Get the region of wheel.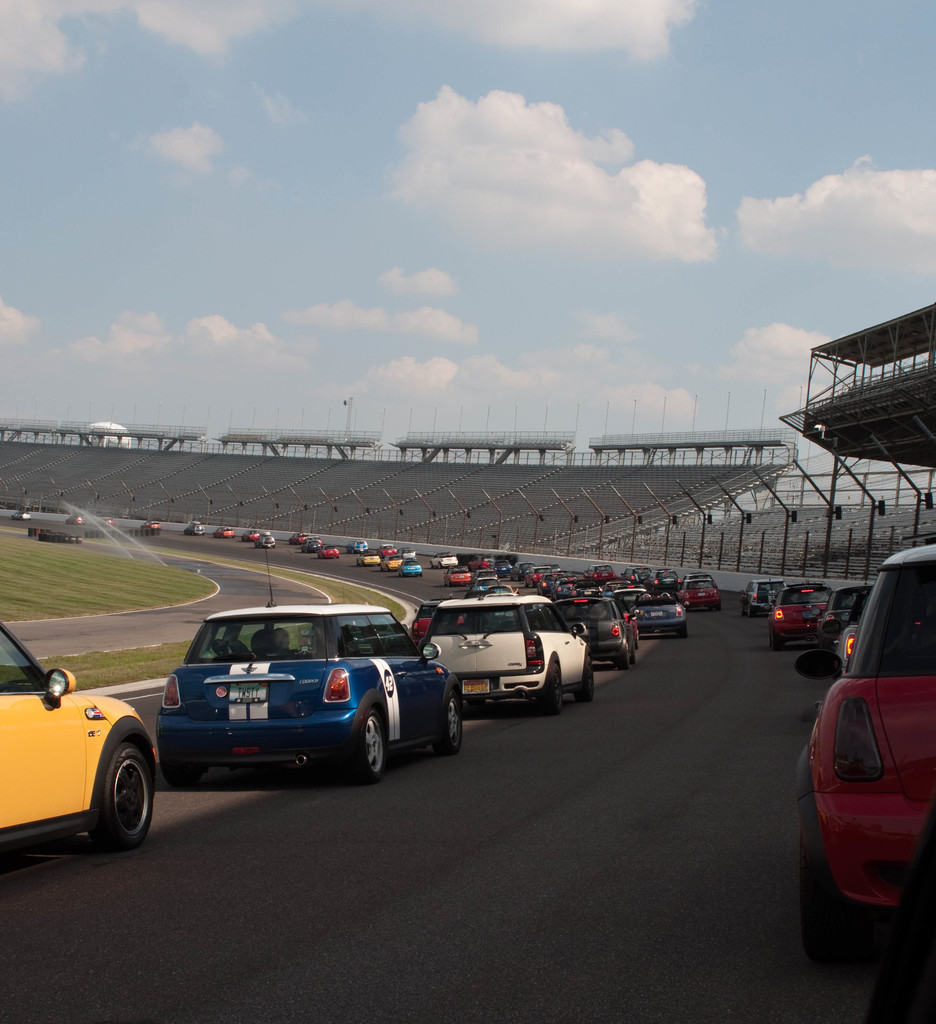
rect(618, 655, 635, 672).
